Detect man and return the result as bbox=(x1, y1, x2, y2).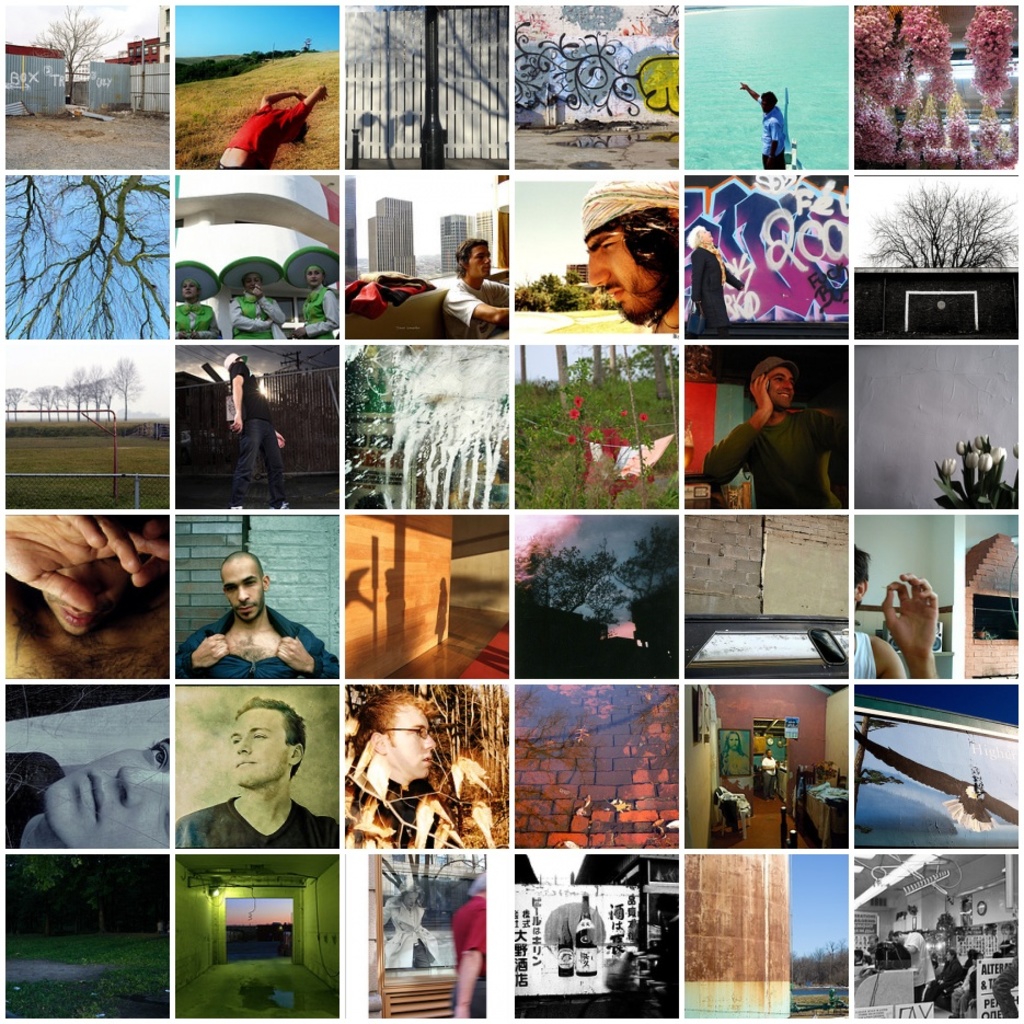
bbox=(4, 732, 169, 851).
